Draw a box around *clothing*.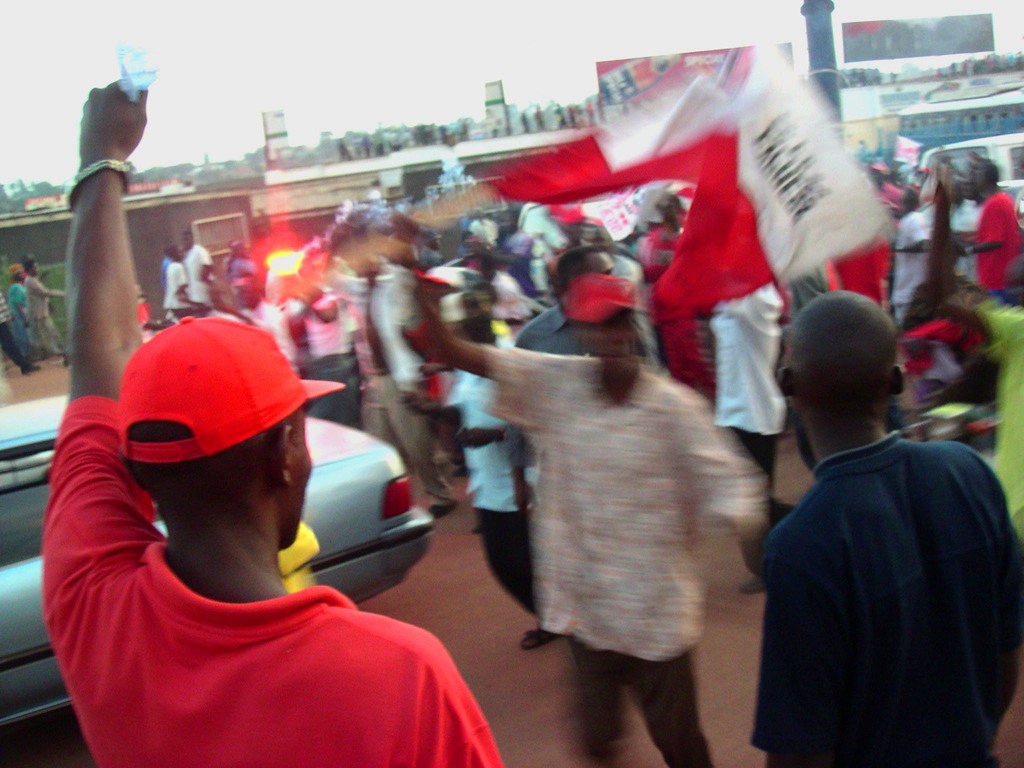
crop(164, 257, 195, 323).
